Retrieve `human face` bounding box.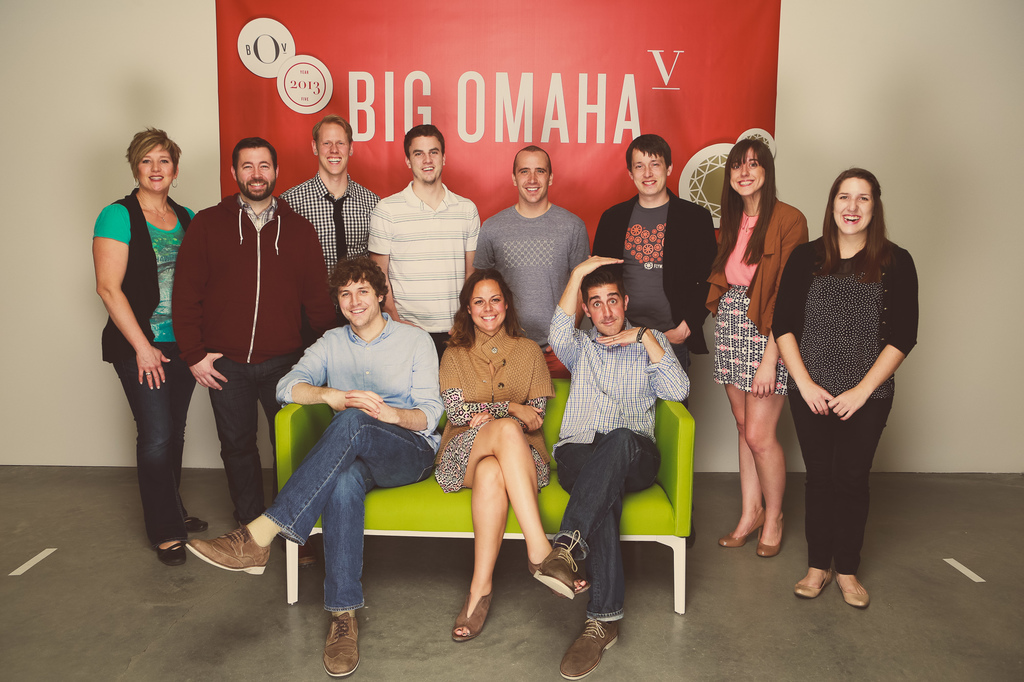
Bounding box: (left=318, top=122, right=349, bottom=173).
